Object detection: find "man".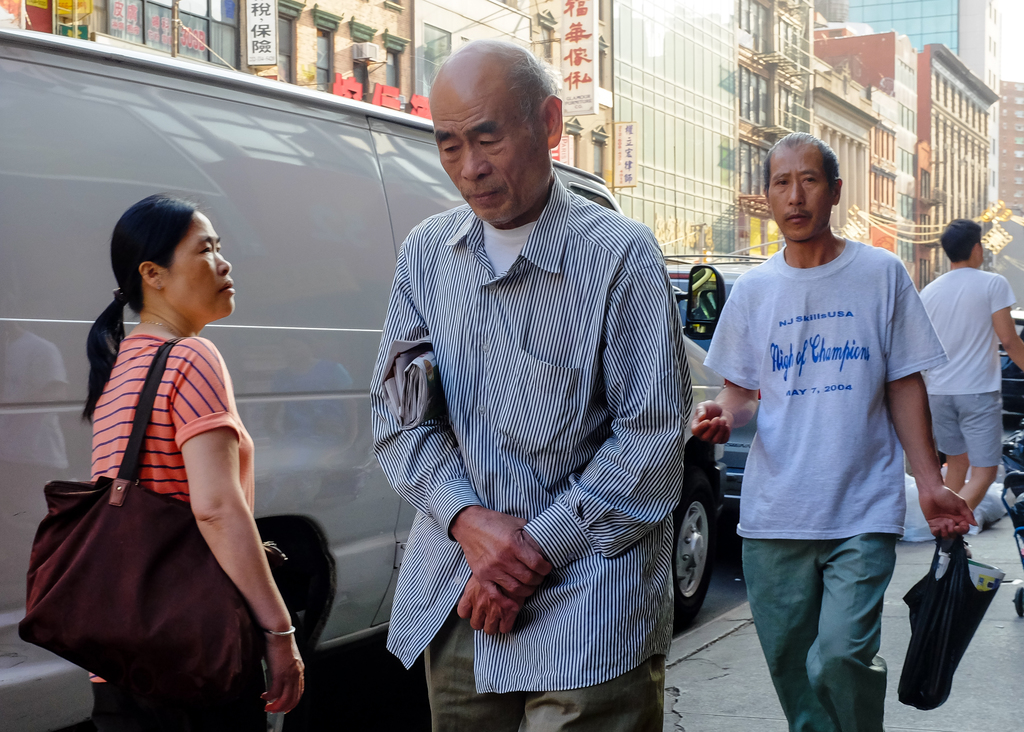
(918, 216, 1023, 532).
